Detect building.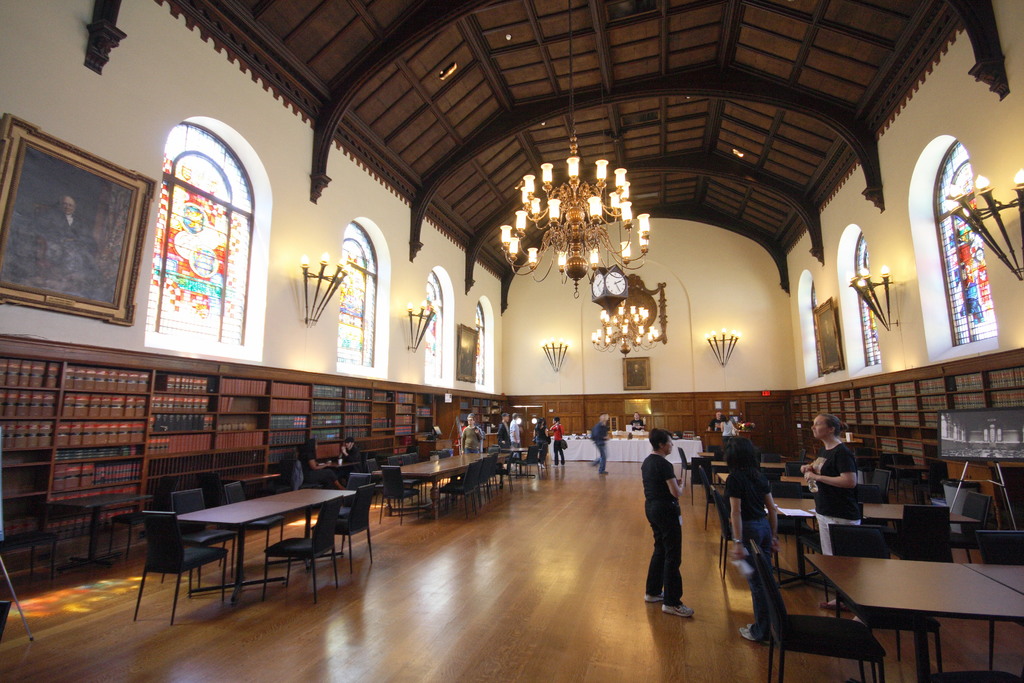
Detected at select_region(0, 0, 1023, 682).
